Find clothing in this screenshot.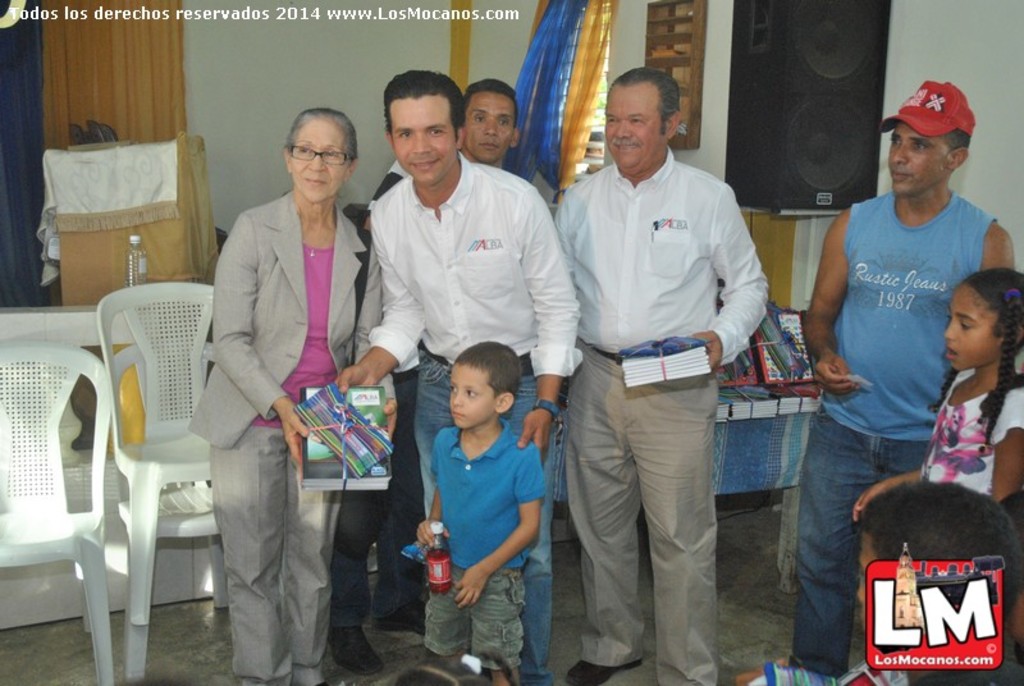
The bounding box for clothing is BBox(750, 655, 945, 685).
